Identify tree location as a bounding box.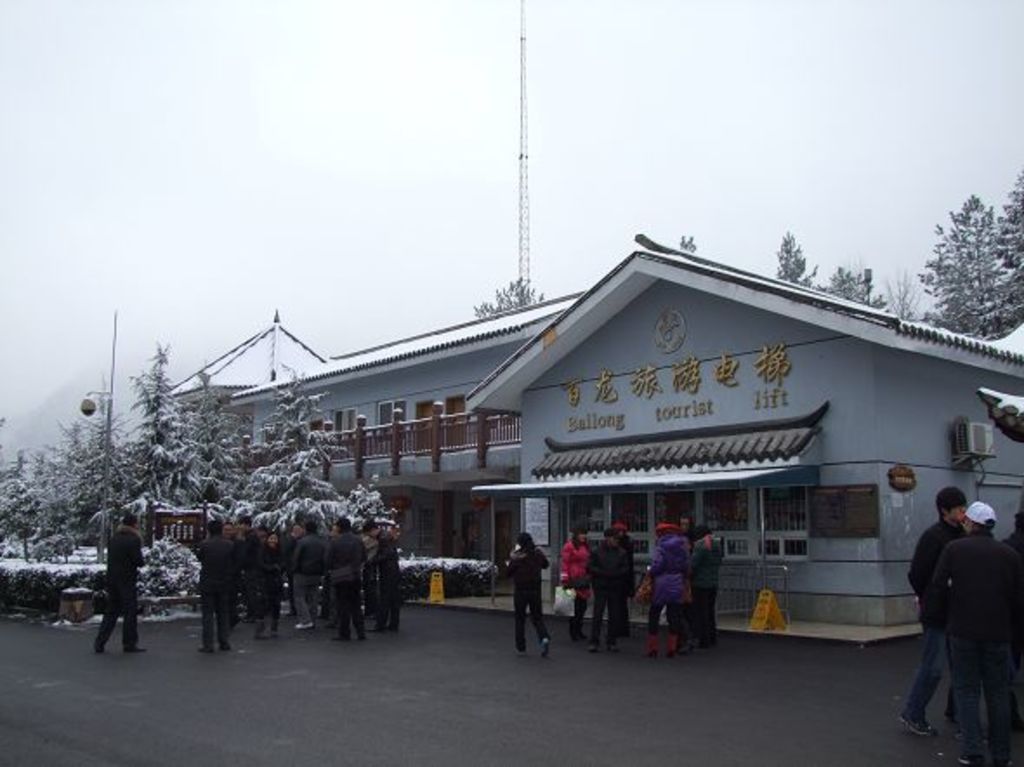
{"left": 982, "top": 170, "right": 1022, "bottom": 333}.
